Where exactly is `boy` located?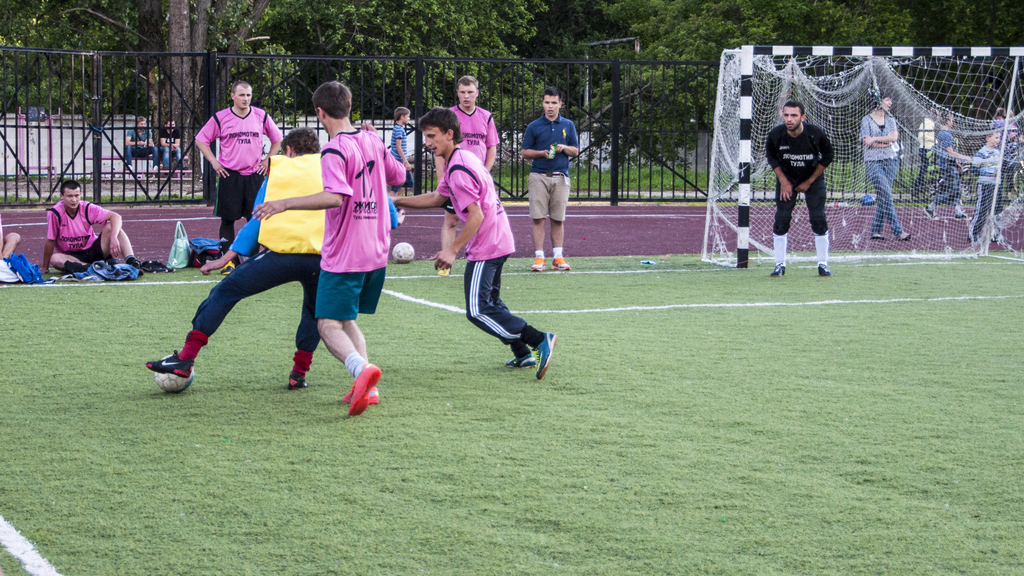
Its bounding box is bbox=(424, 75, 488, 263).
